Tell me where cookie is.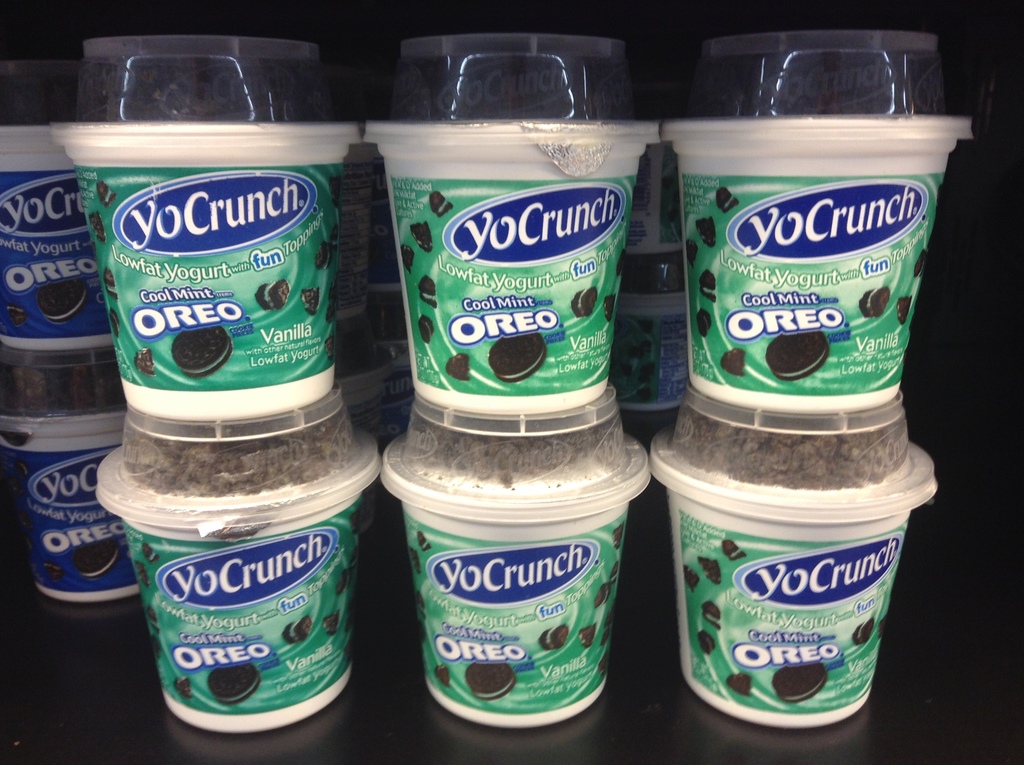
cookie is at {"x1": 173, "y1": 676, "x2": 195, "y2": 698}.
